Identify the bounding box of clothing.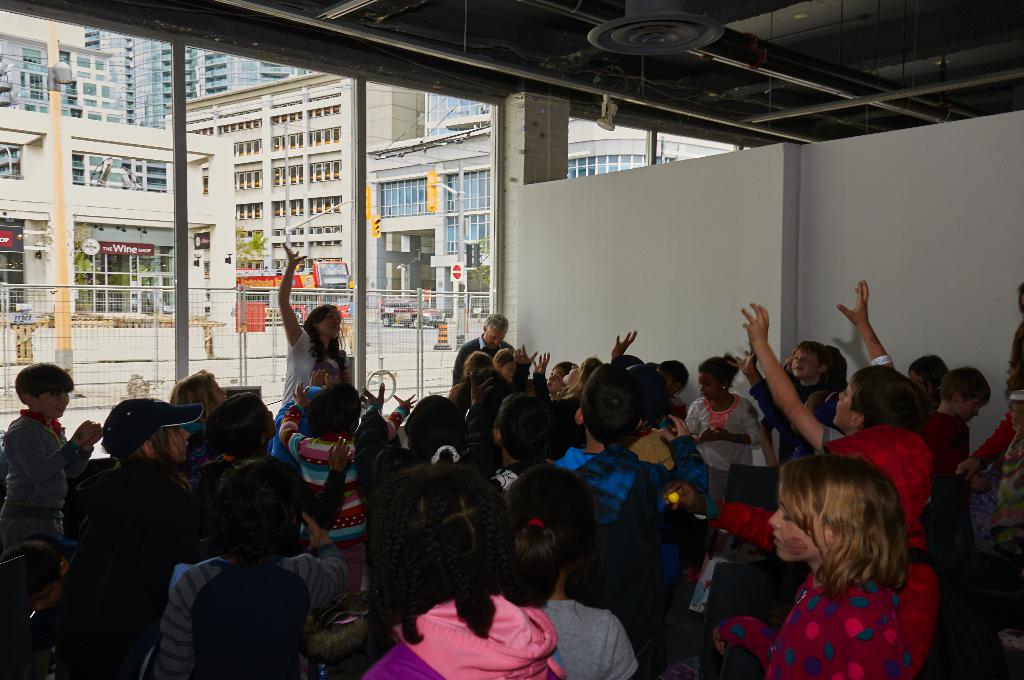
684, 389, 751, 459.
